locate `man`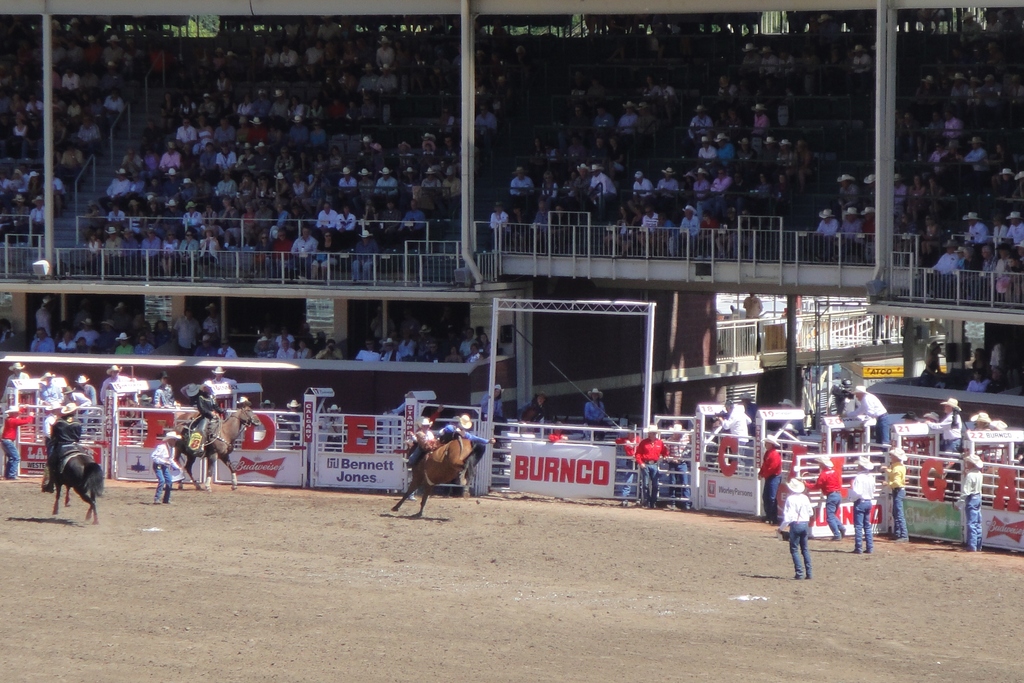
pyautogui.locateOnScreen(102, 168, 130, 213)
